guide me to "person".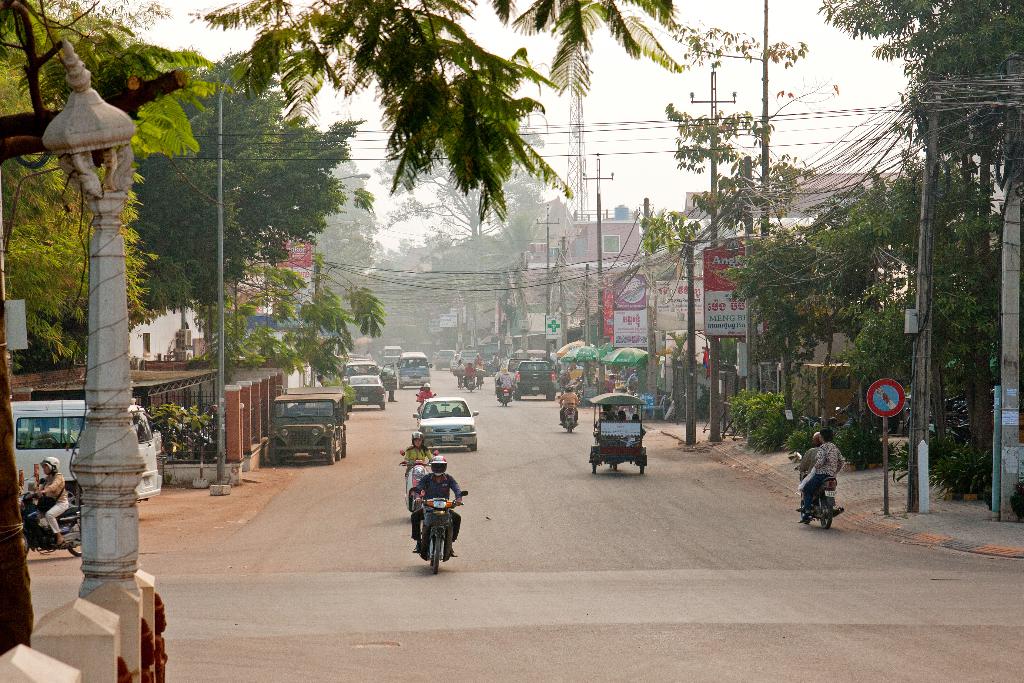
Guidance: [x1=803, y1=427, x2=846, y2=512].
